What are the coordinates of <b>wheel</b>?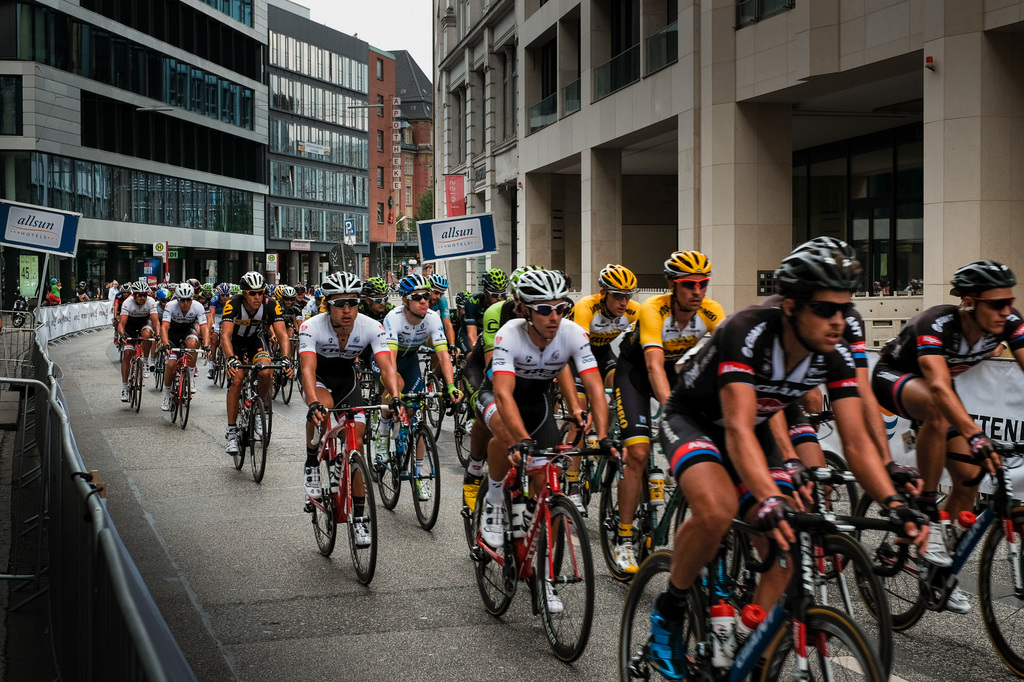
locate(470, 475, 517, 622).
